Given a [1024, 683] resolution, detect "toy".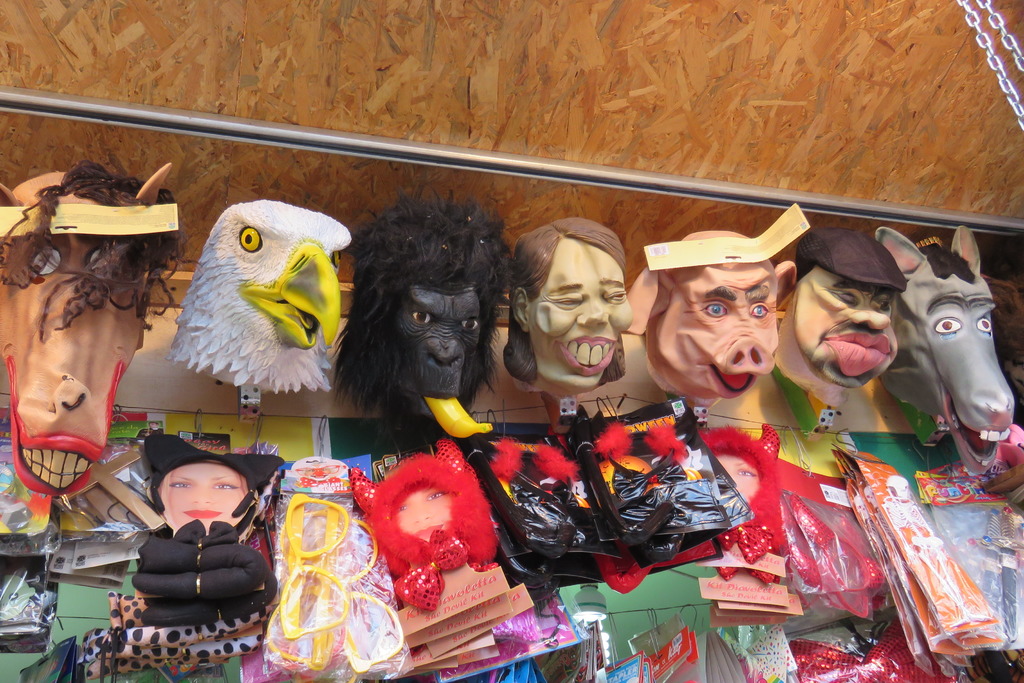
box=[502, 215, 637, 393].
